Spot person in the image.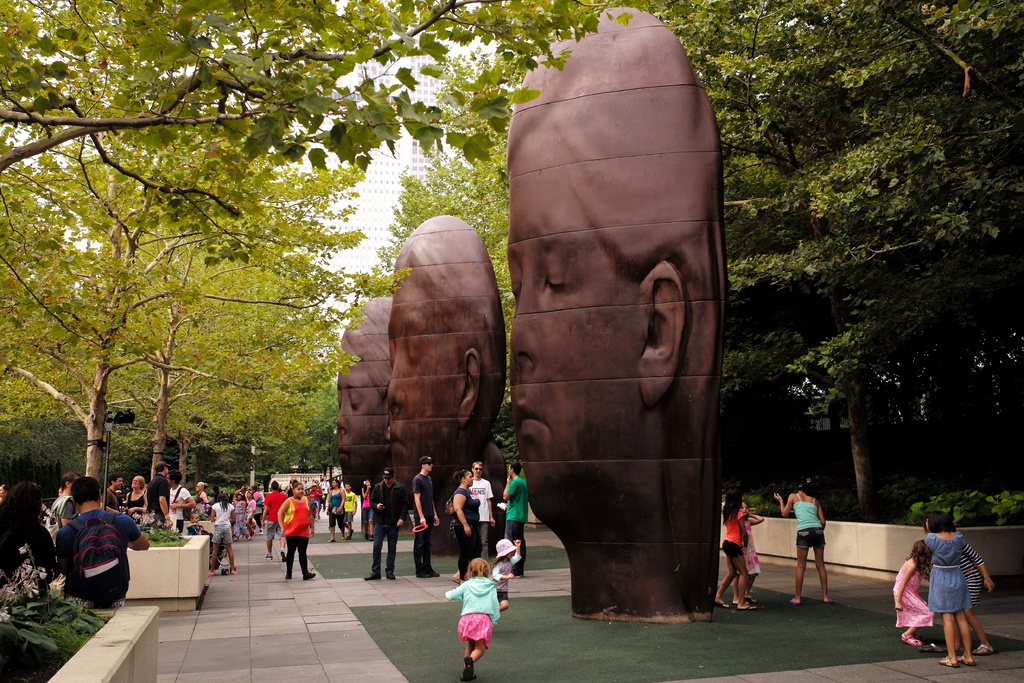
person found at {"left": 506, "top": 4, "right": 733, "bottom": 616}.
